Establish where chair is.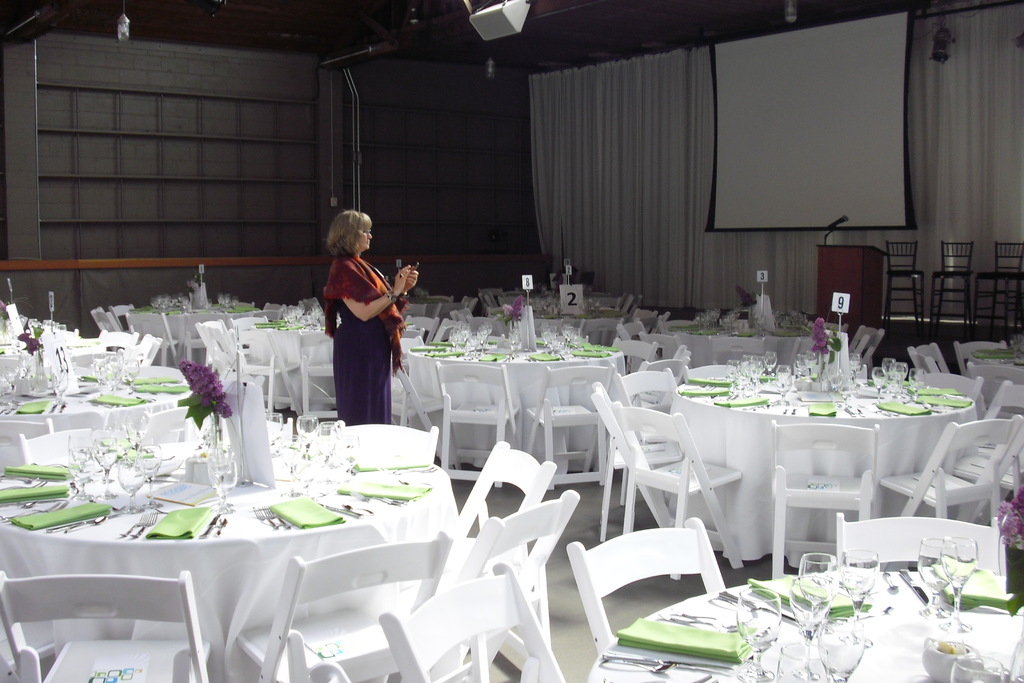
Established at 375:562:563:682.
